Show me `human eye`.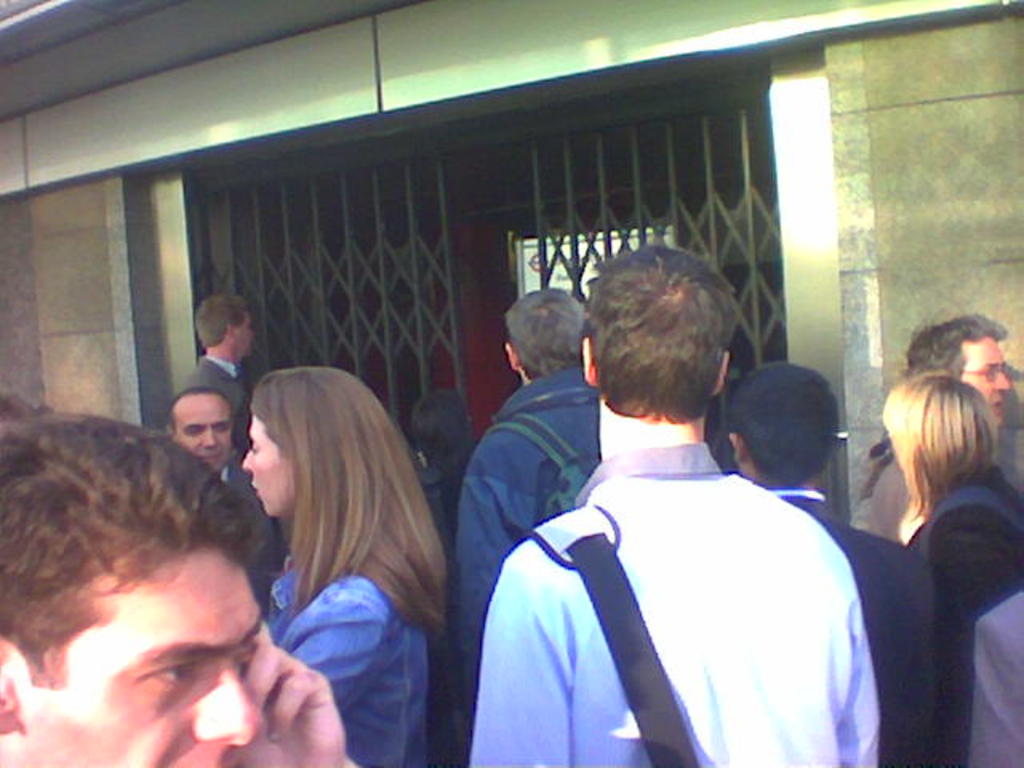
`human eye` is here: pyautogui.locateOnScreen(979, 365, 998, 387).
